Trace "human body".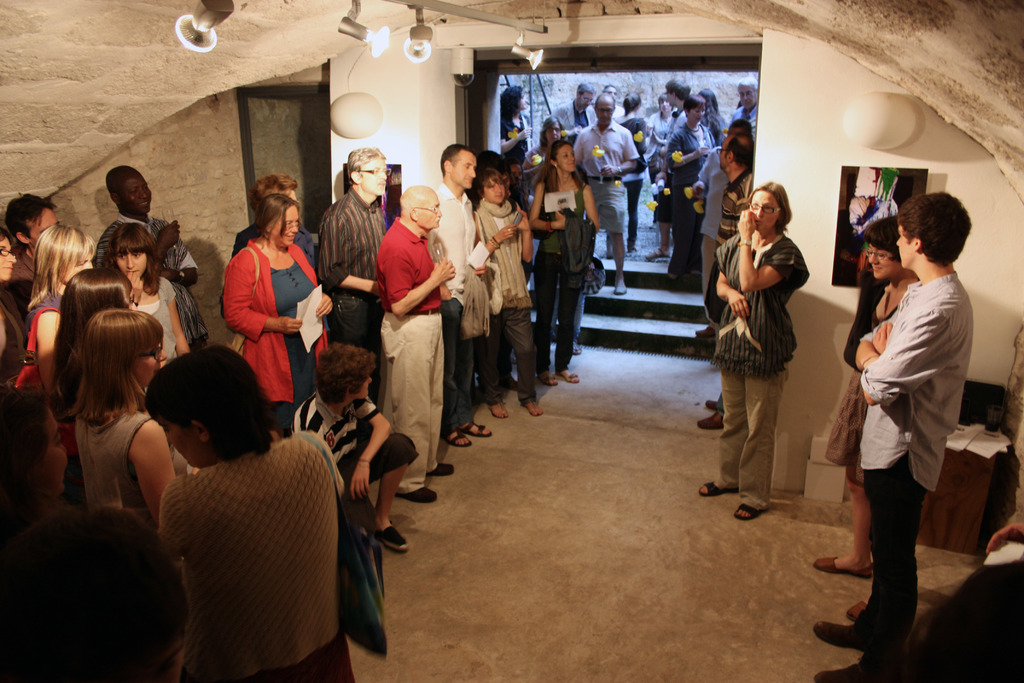
Traced to BBox(717, 185, 806, 519).
